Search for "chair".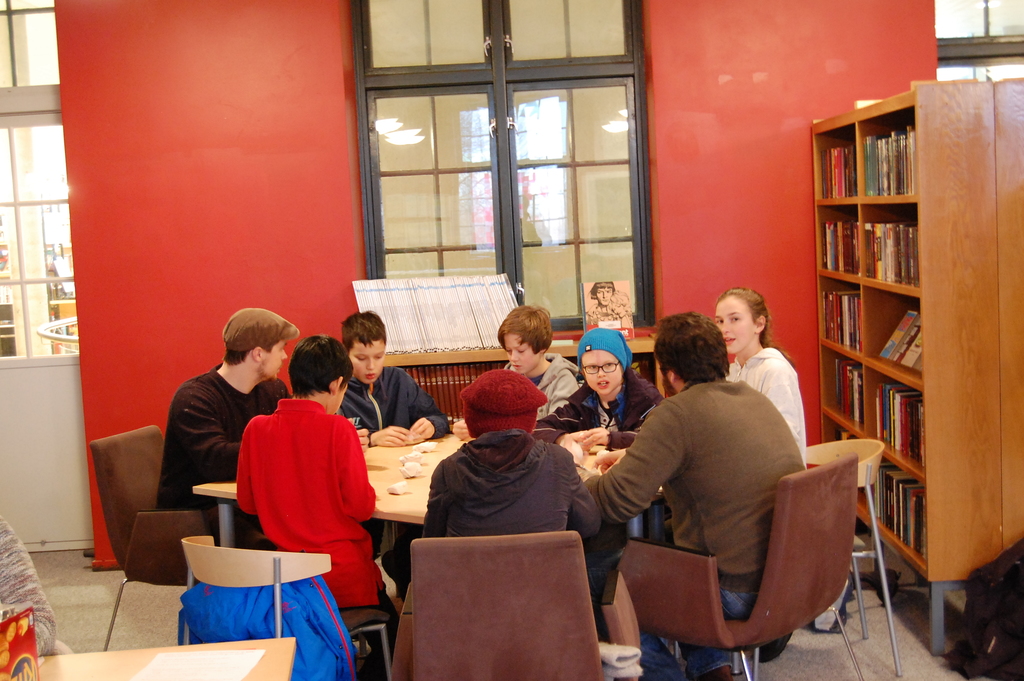
Found at bbox=(614, 454, 865, 680).
